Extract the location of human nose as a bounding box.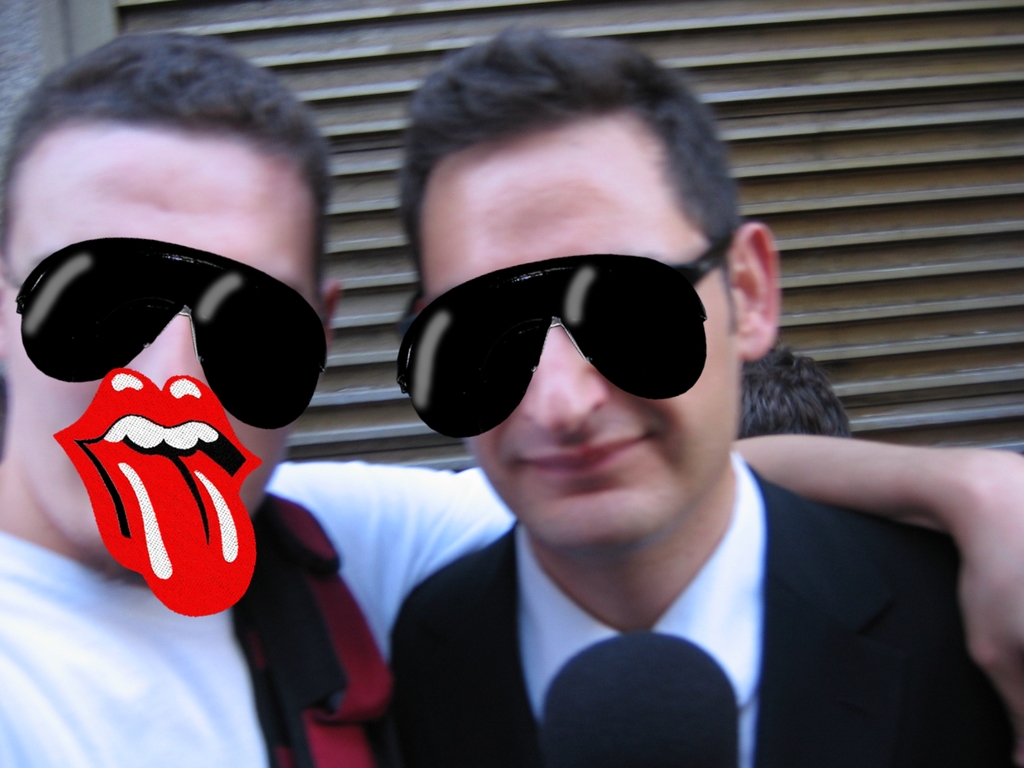
[left=123, top=315, right=207, bottom=390].
